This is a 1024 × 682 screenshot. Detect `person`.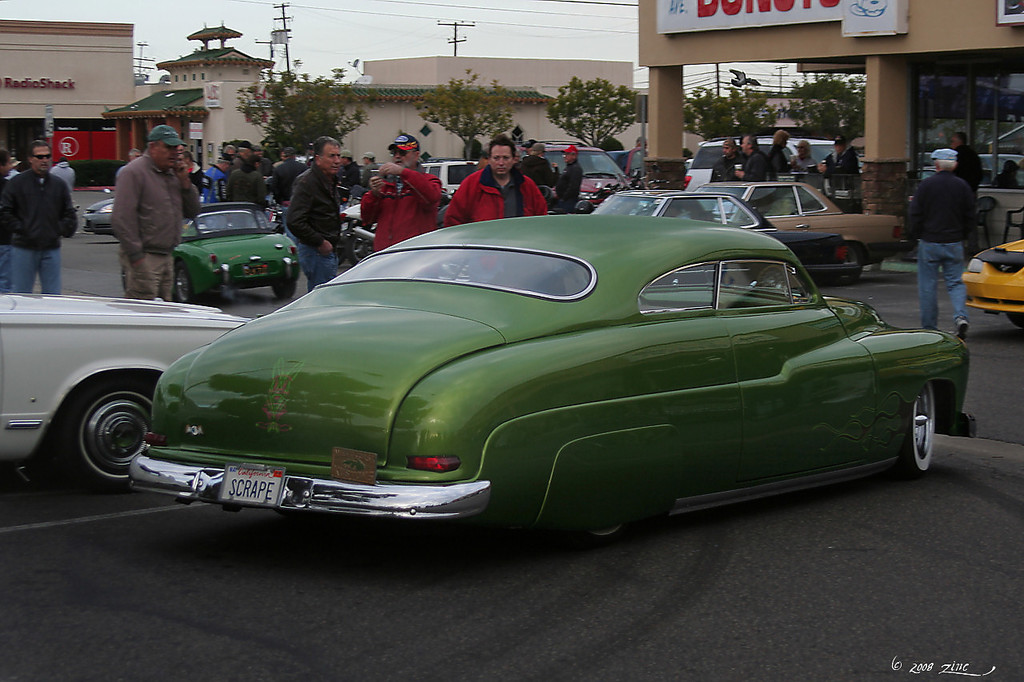
790,142,811,170.
